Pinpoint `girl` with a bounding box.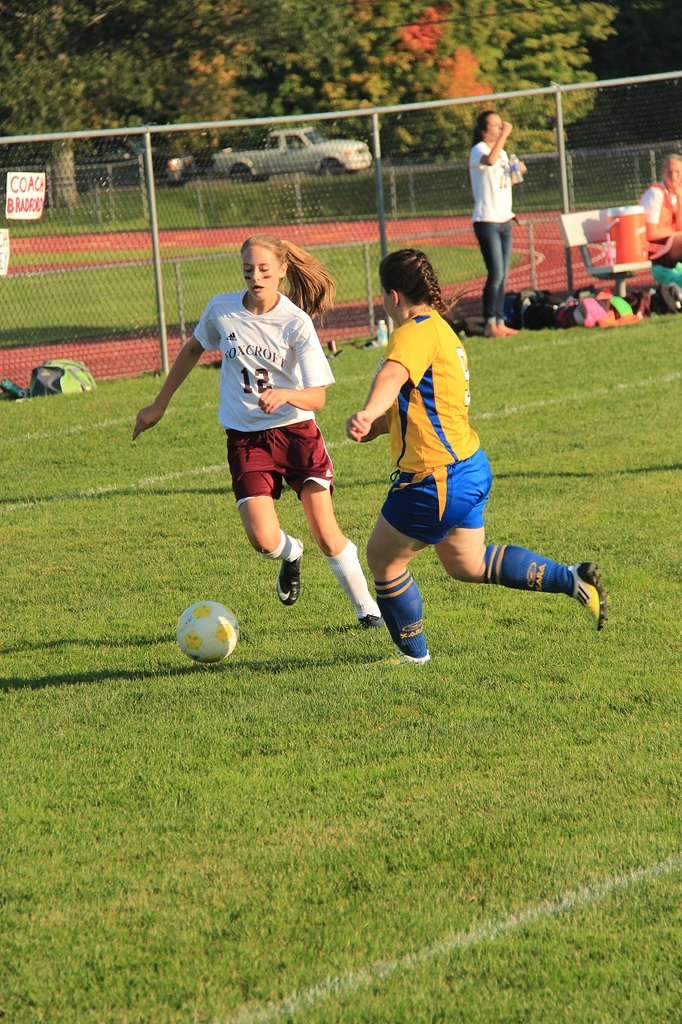
box(344, 247, 604, 665).
